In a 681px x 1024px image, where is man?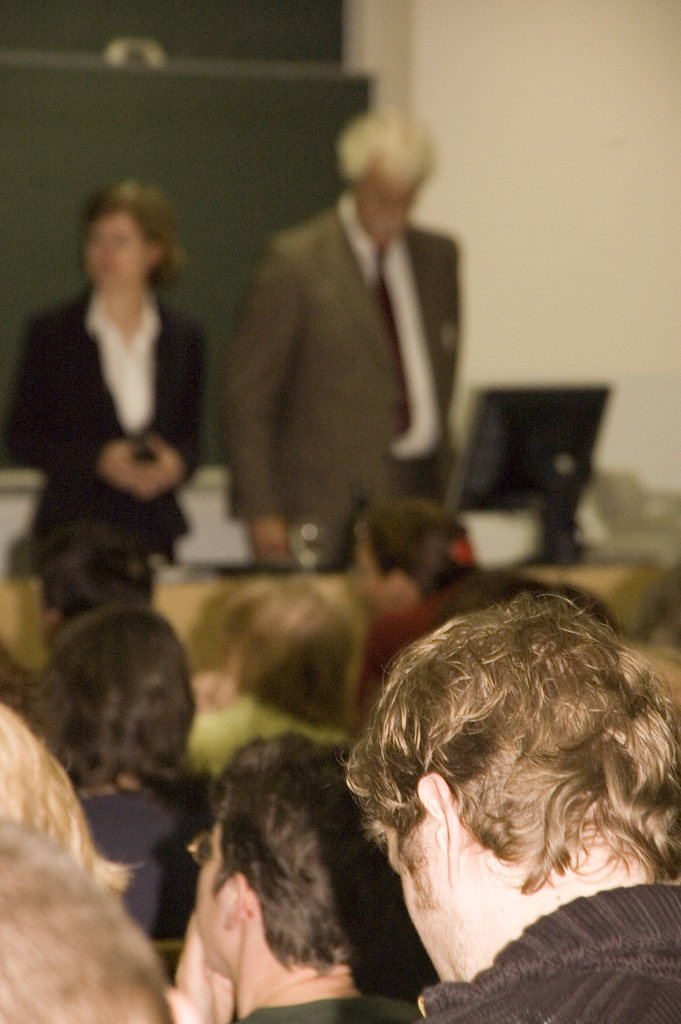
bbox(21, 510, 156, 650).
